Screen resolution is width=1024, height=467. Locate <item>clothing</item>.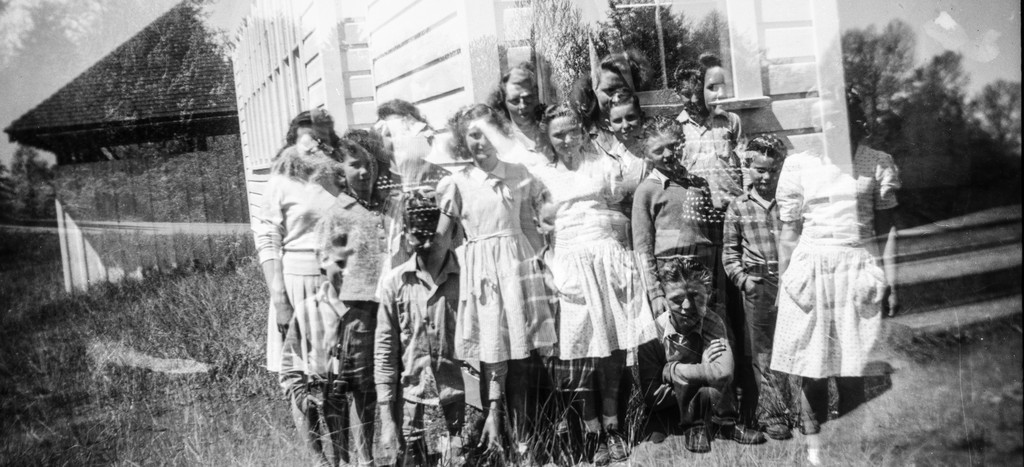
[657, 314, 734, 400].
